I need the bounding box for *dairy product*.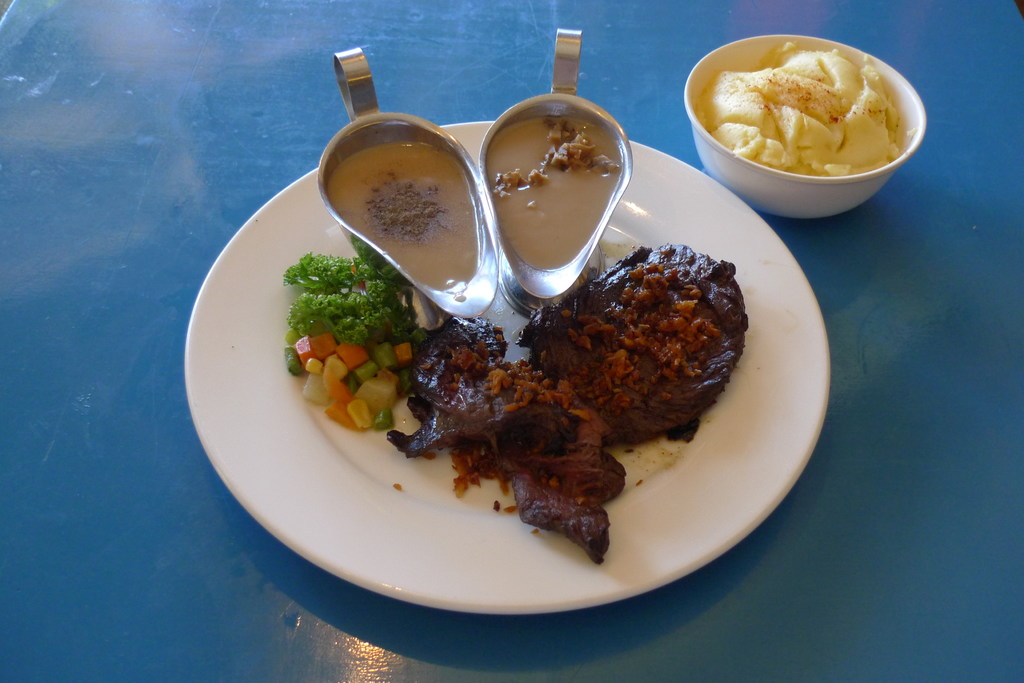
Here it is: (x1=425, y1=356, x2=612, y2=531).
